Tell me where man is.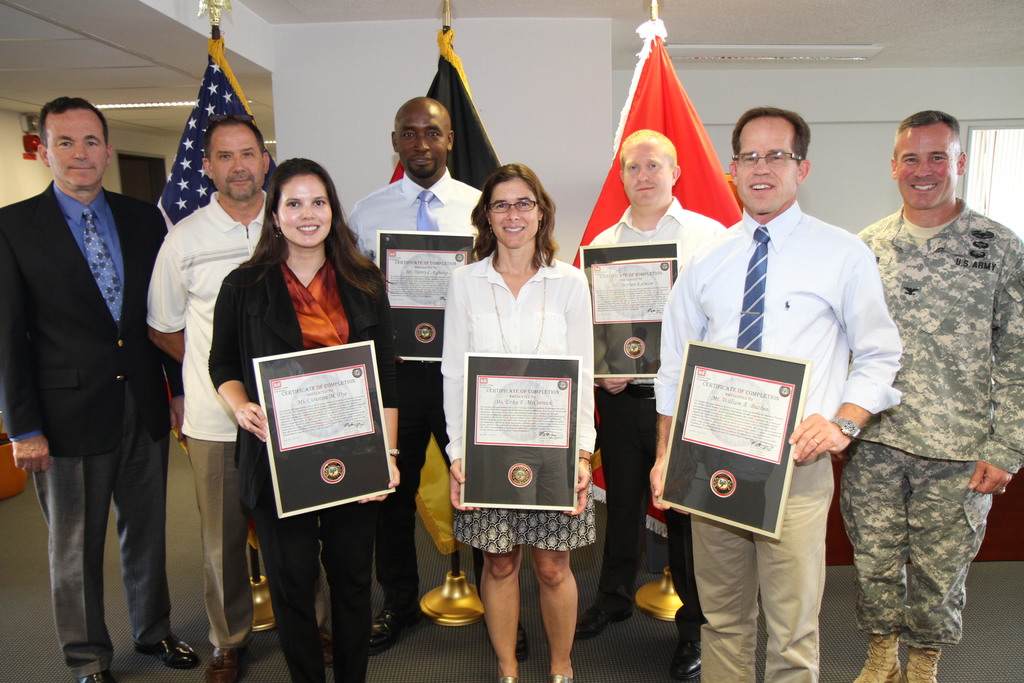
man is at [650,110,897,682].
